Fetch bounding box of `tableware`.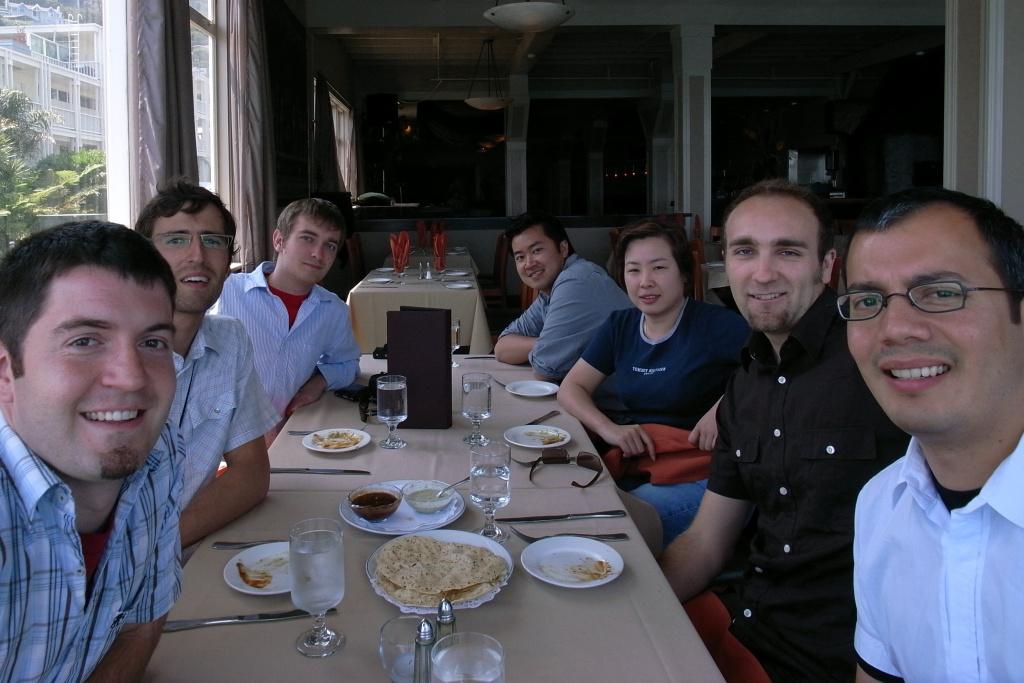
Bbox: bbox(525, 542, 625, 605).
